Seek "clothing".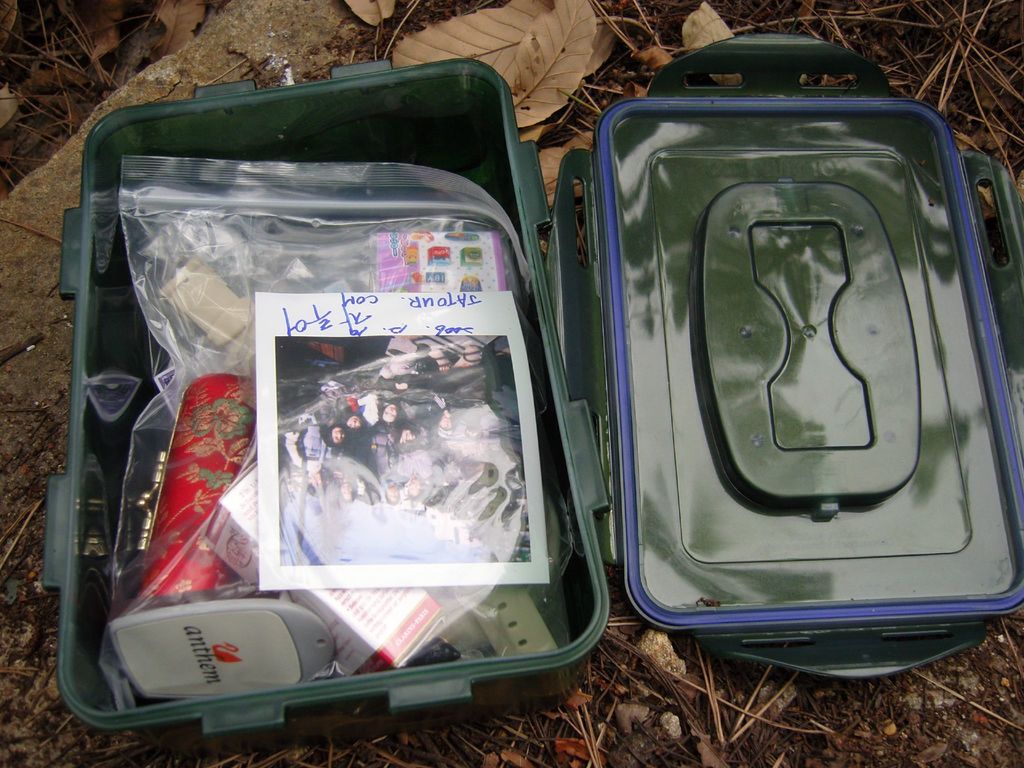
<region>314, 396, 348, 432</region>.
